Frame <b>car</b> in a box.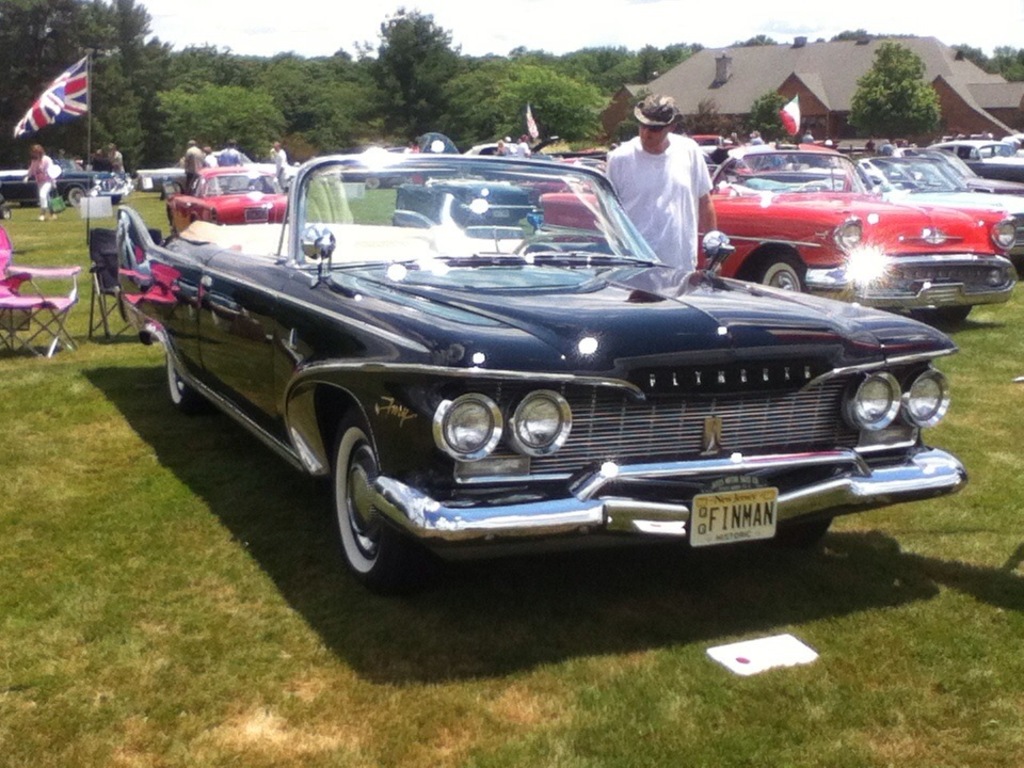
locate(103, 163, 977, 593).
